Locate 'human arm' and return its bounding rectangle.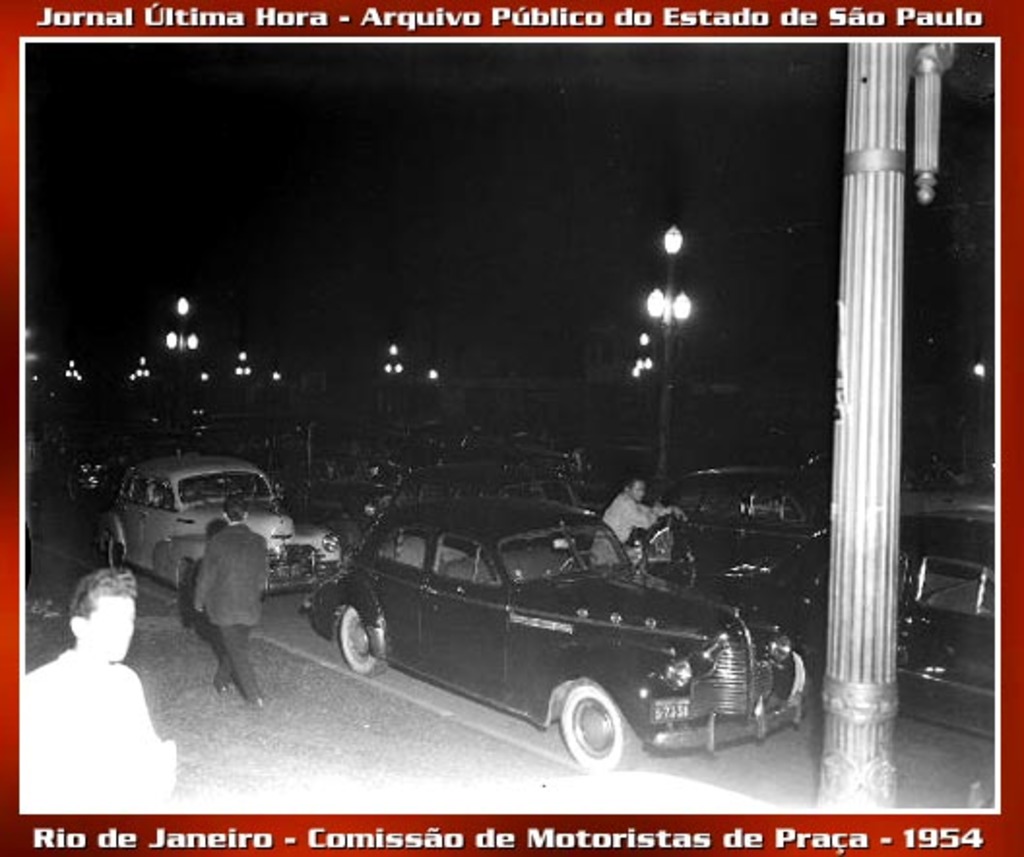
192, 543, 219, 620.
